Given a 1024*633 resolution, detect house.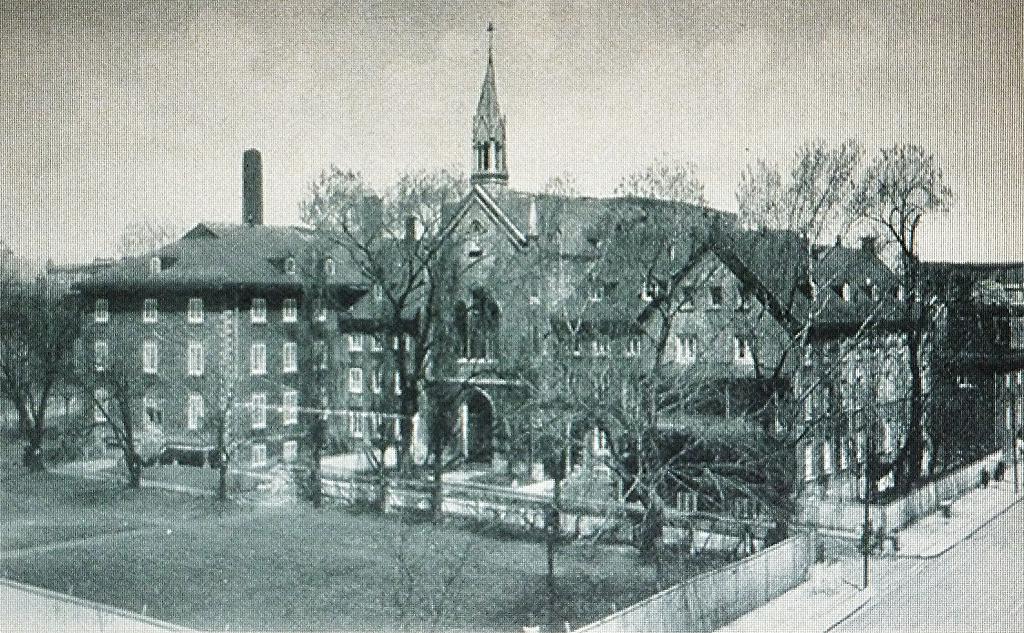
410:195:568:484.
